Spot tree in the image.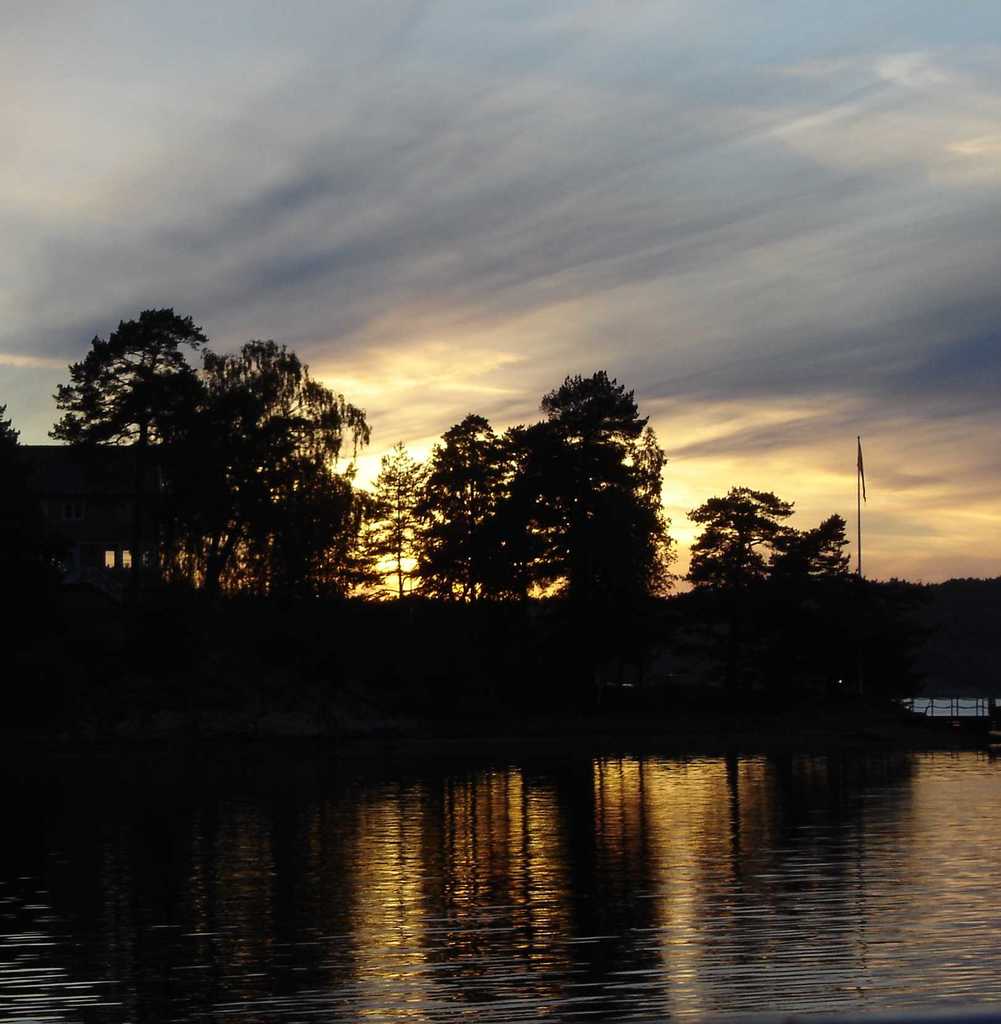
tree found at l=680, t=481, r=864, b=599.
